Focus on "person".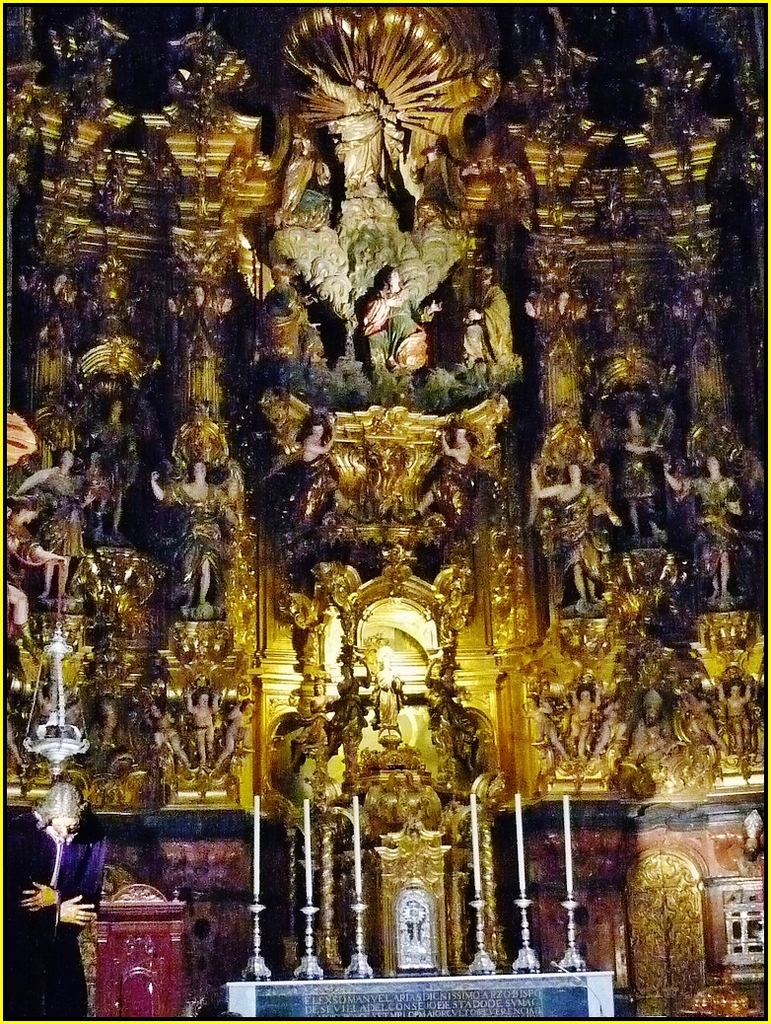
Focused at {"left": 80, "top": 396, "right": 138, "bottom": 532}.
